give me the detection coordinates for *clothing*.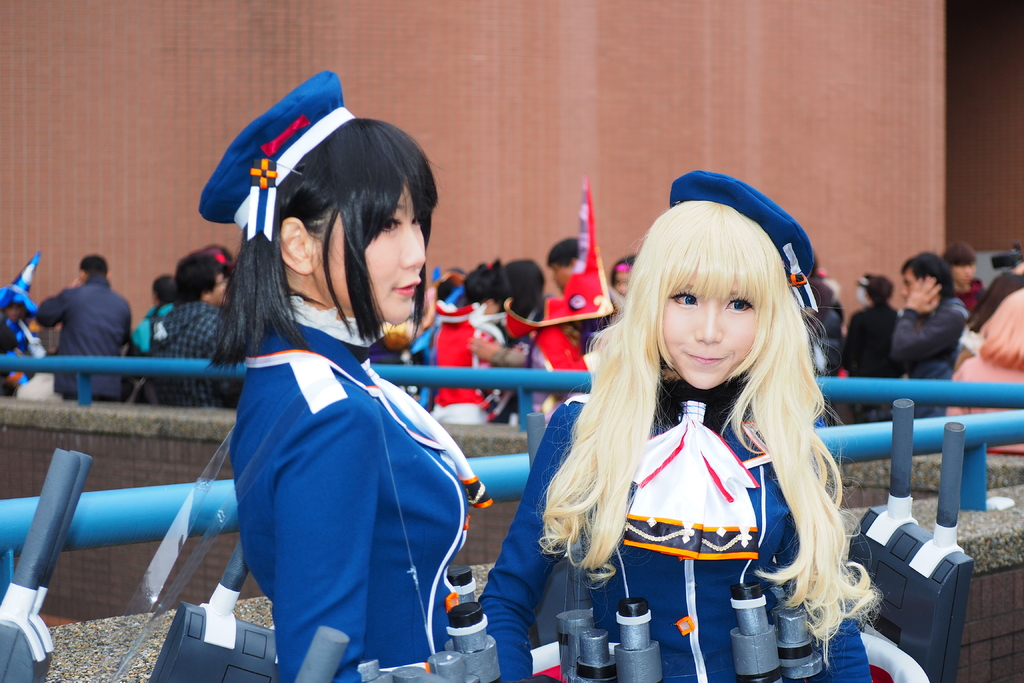
crop(943, 344, 1023, 454).
